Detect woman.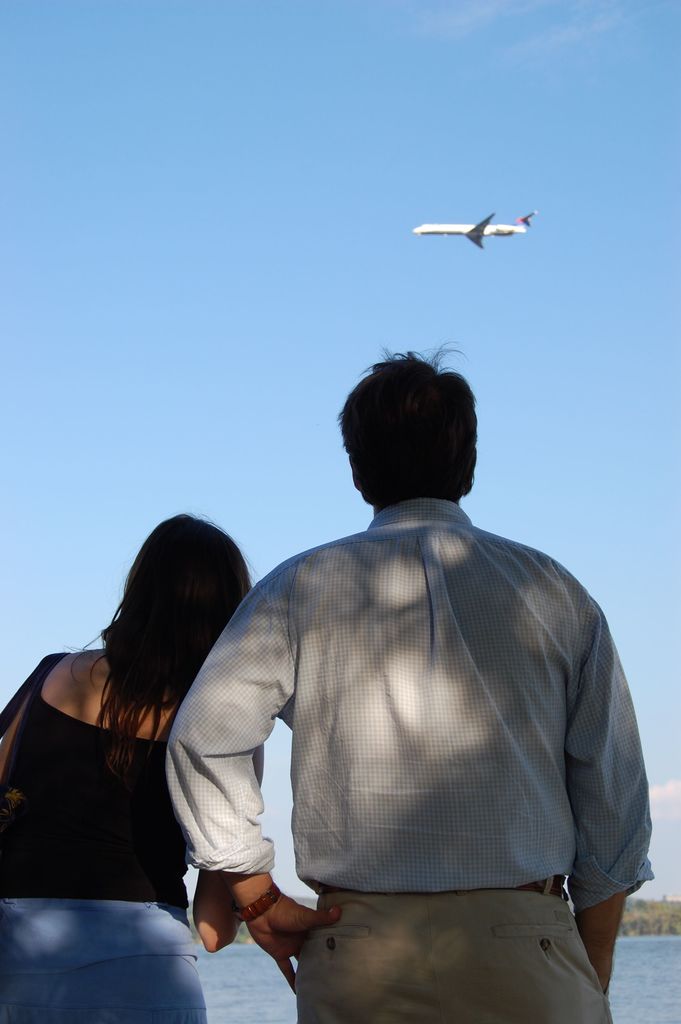
Detected at 10 486 222 998.
